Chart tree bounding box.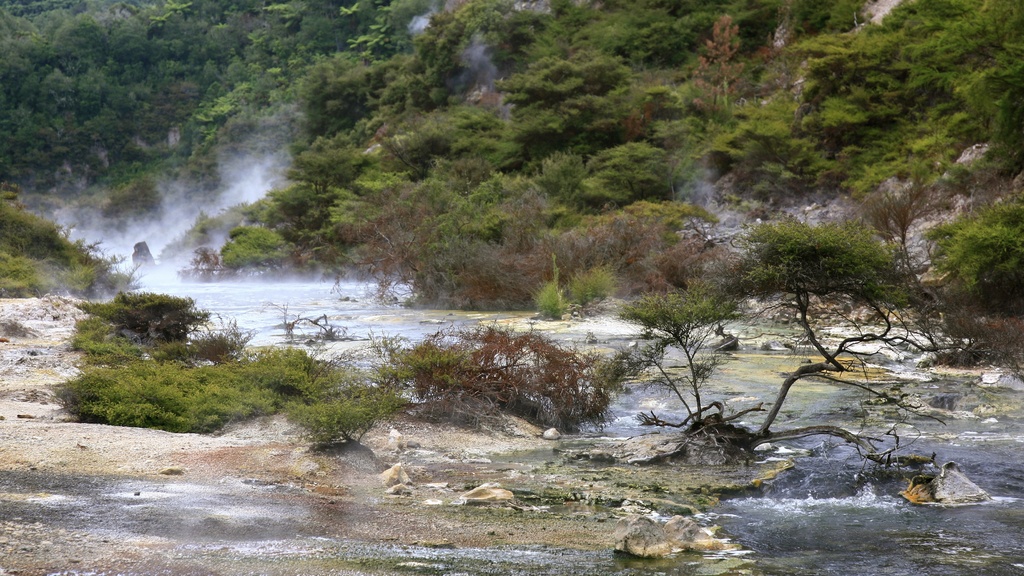
Charted: 0/0/230/188.
